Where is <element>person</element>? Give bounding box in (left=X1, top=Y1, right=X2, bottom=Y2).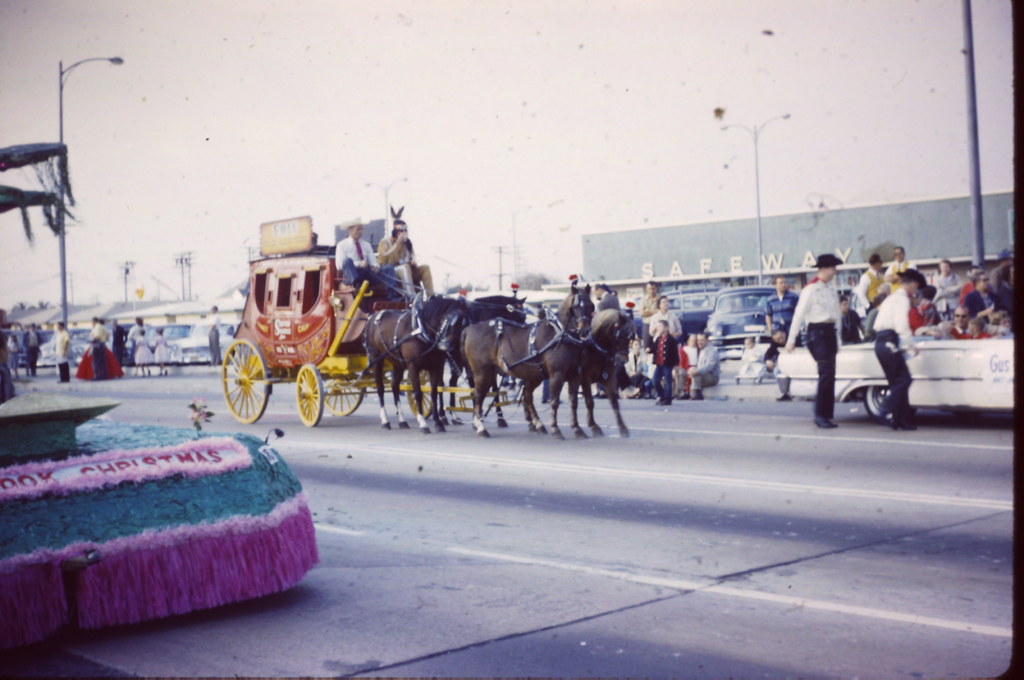
(left=335, top=216, right=396, bottom=297).
